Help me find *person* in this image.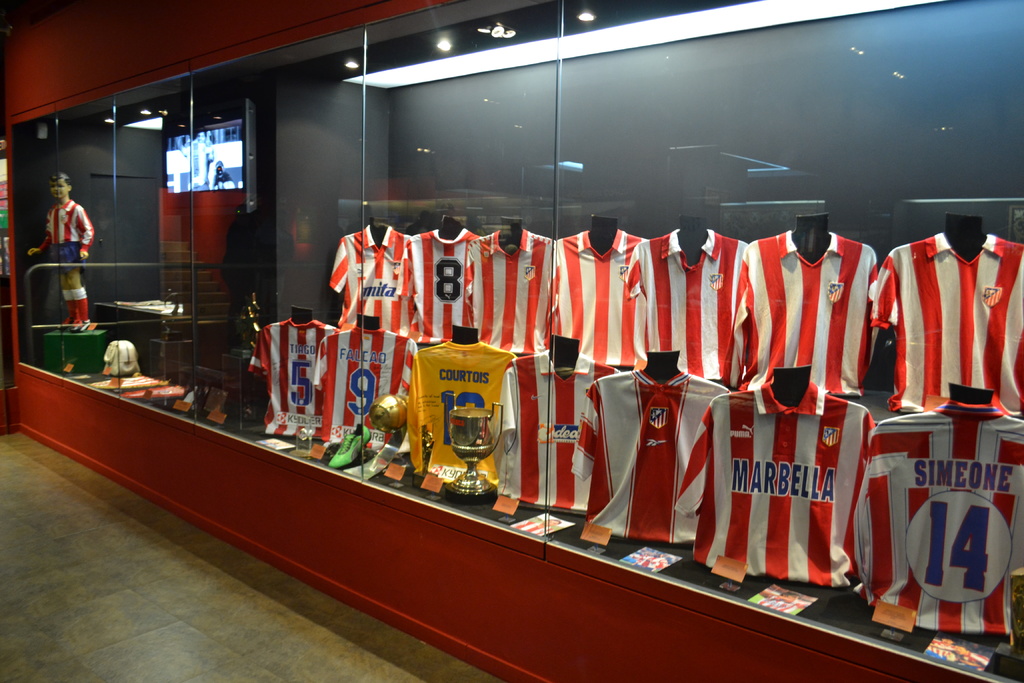
Found it: <region>28, 161, 87, 323</region>.
